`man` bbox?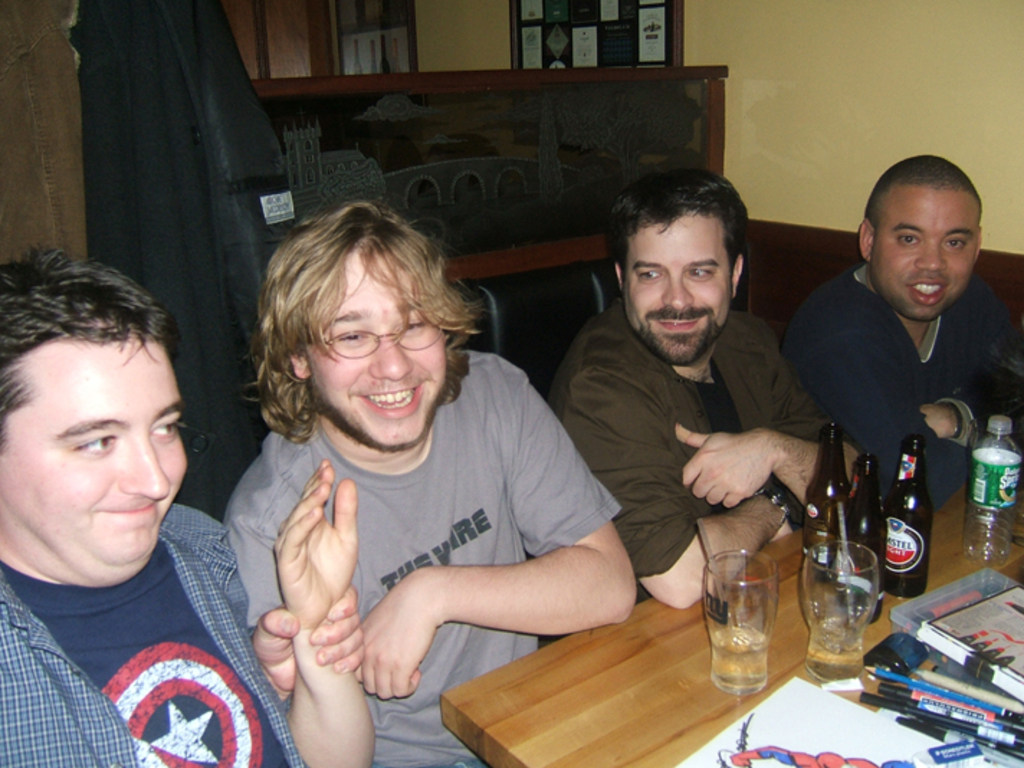
BBox(0, 244, 367, 767)
